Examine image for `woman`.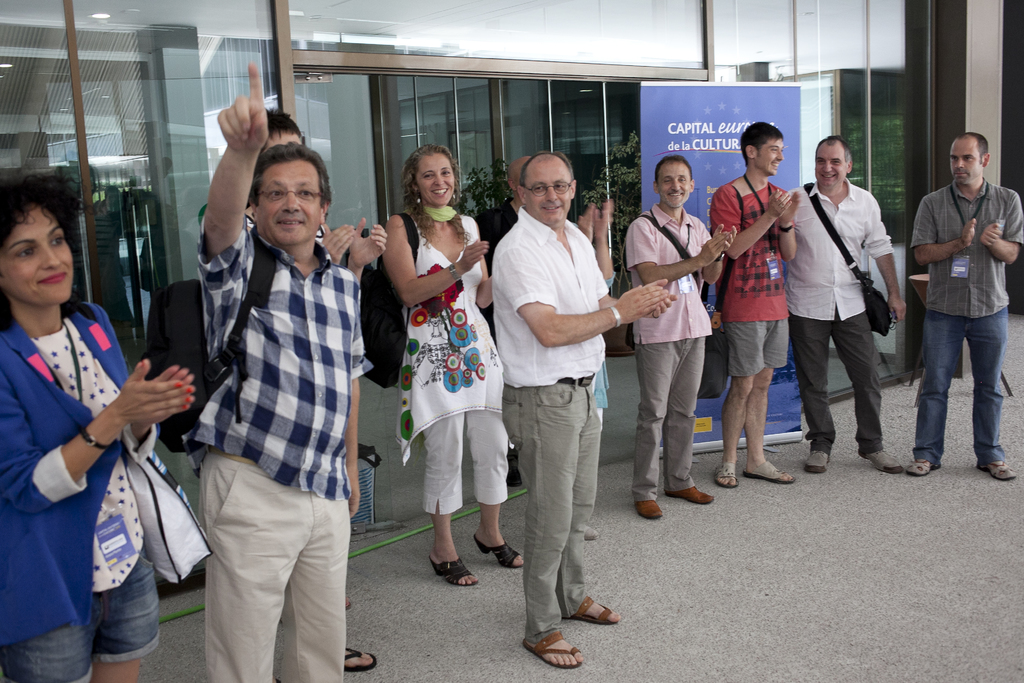
Examination result: <box>370,158,508,584</box>.
